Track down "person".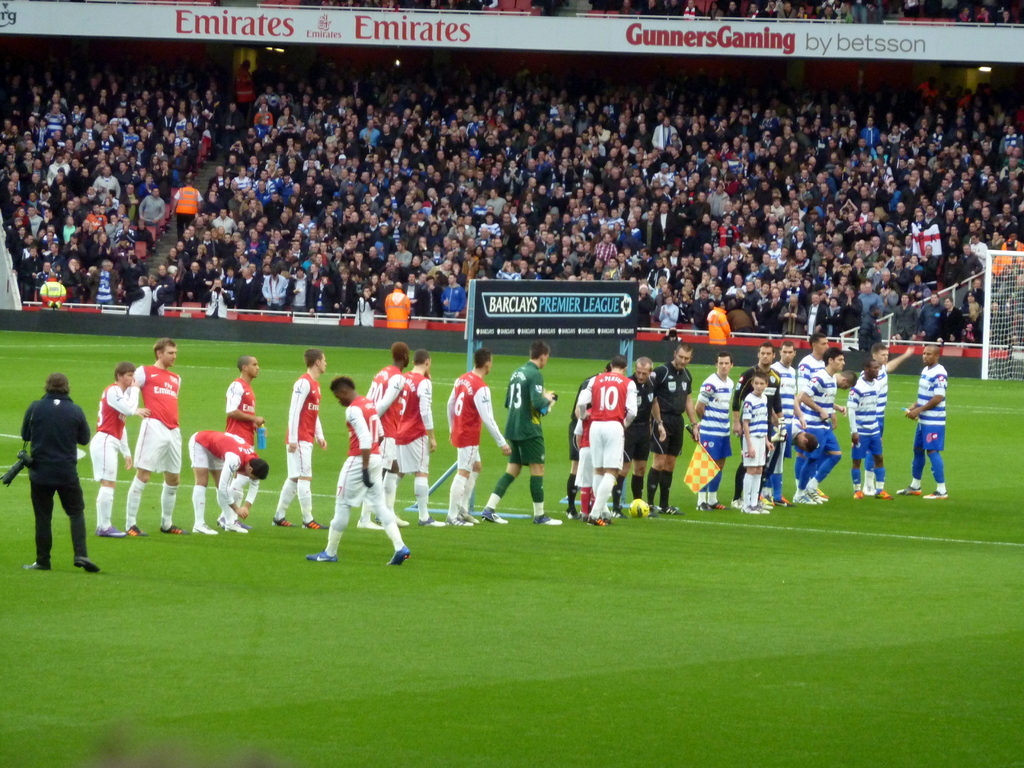
Tracked to {"left": 123, "top": 335, "right": 185, "bottom": 541}.
